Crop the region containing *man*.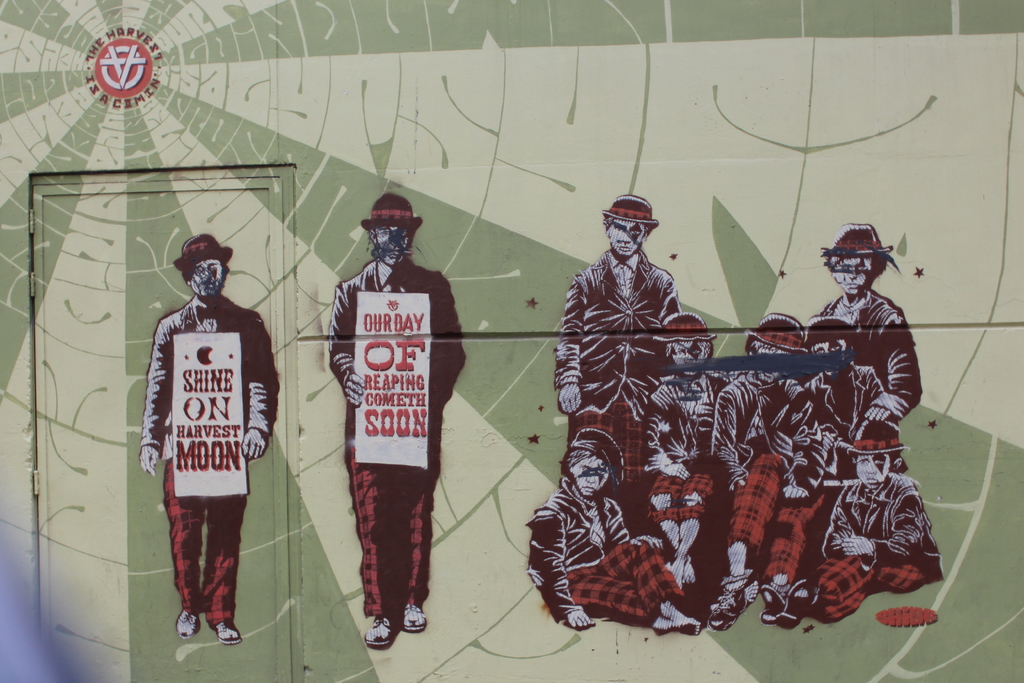
Crop region: rect(135, 211, 269, 655).
